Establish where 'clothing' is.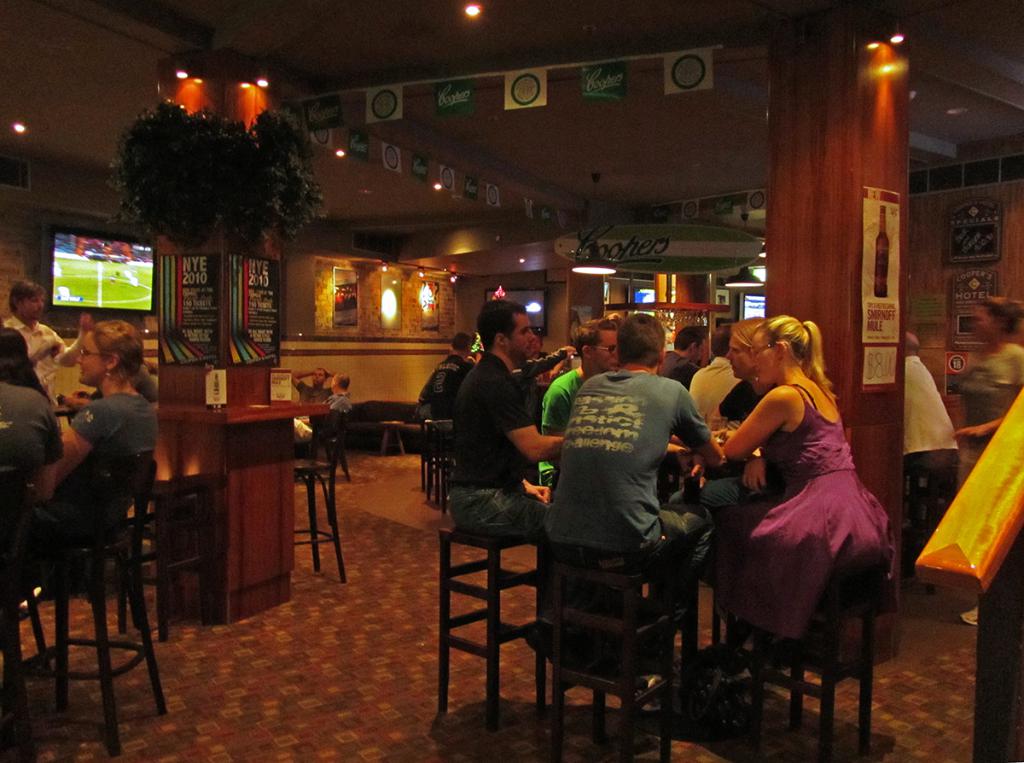
Established at <bbox>533, 367, 586, 452</bbox>.
